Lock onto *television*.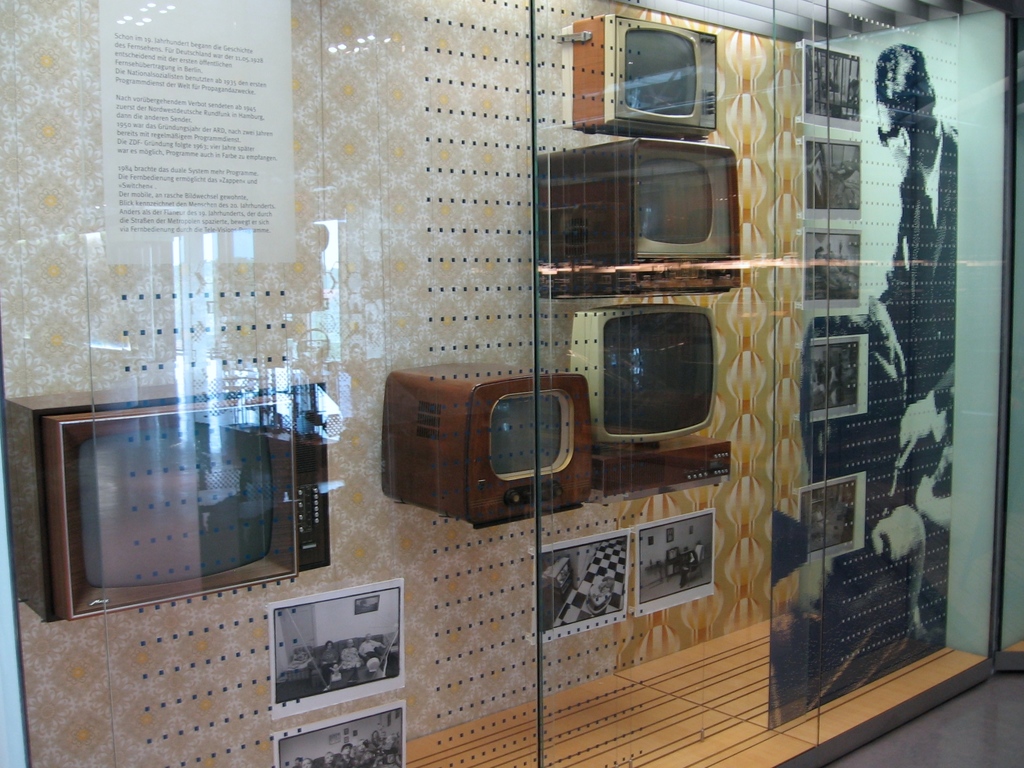
Locked: {"left": 0, "top": 375, "right": 325, "bottom": 617}.
